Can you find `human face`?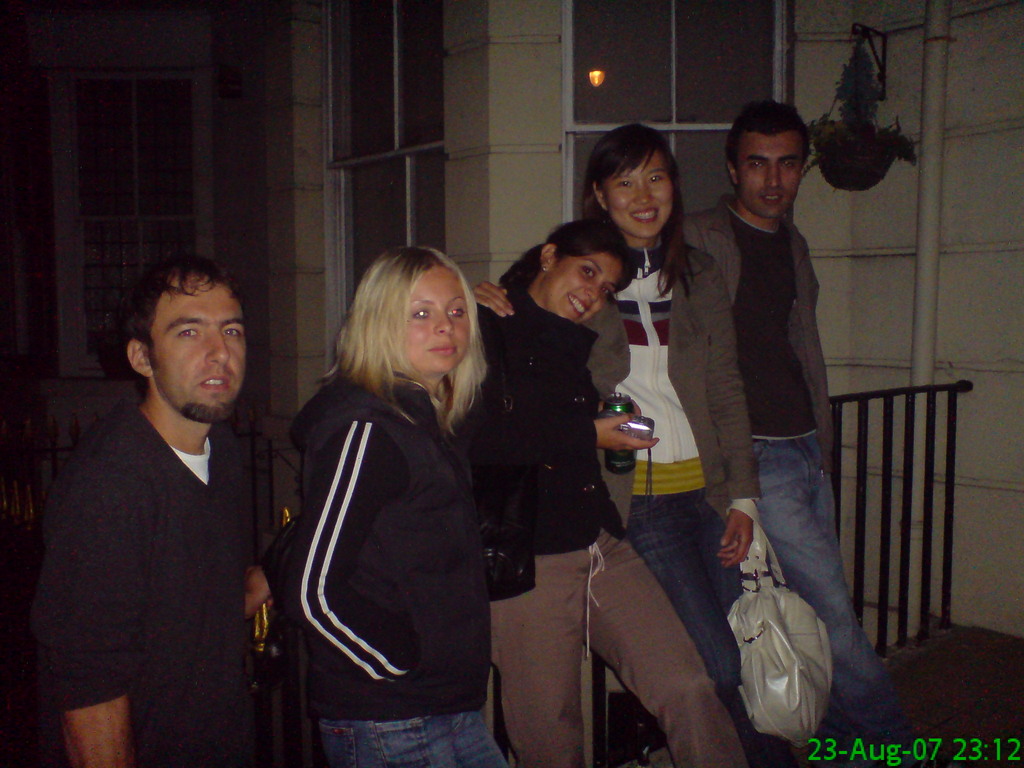
Yes, bounding box: {"left": 548, "top": 252, "right": 625, "bottom": 324}.
